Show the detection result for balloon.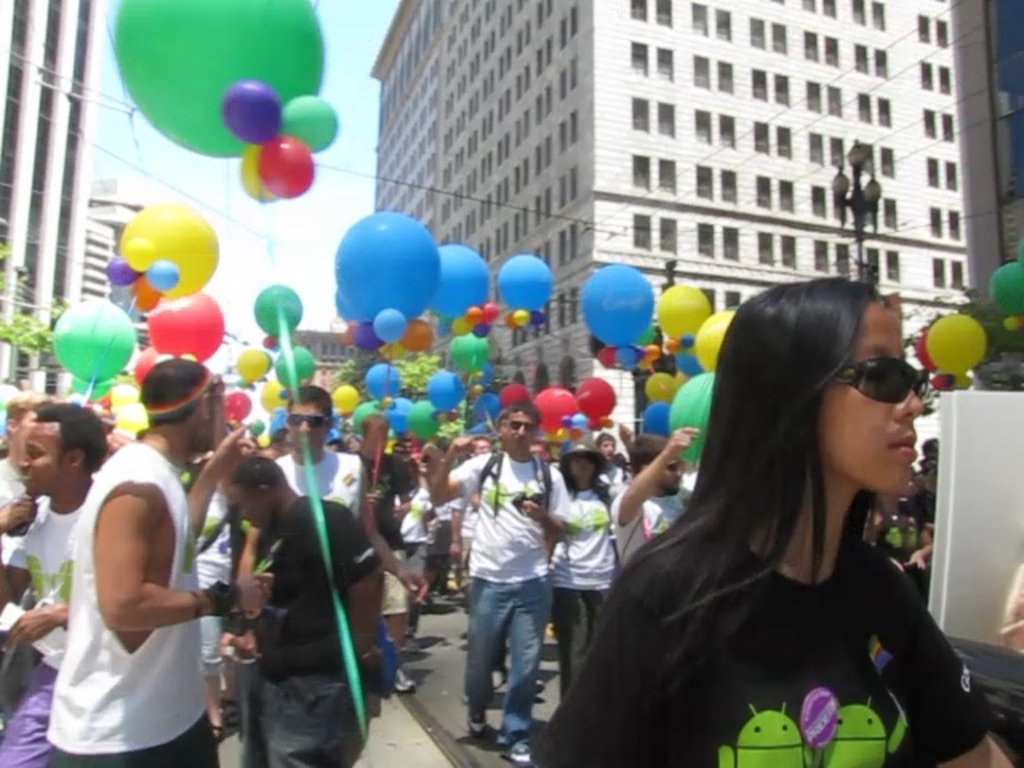
(578, 267, 653, 352).
